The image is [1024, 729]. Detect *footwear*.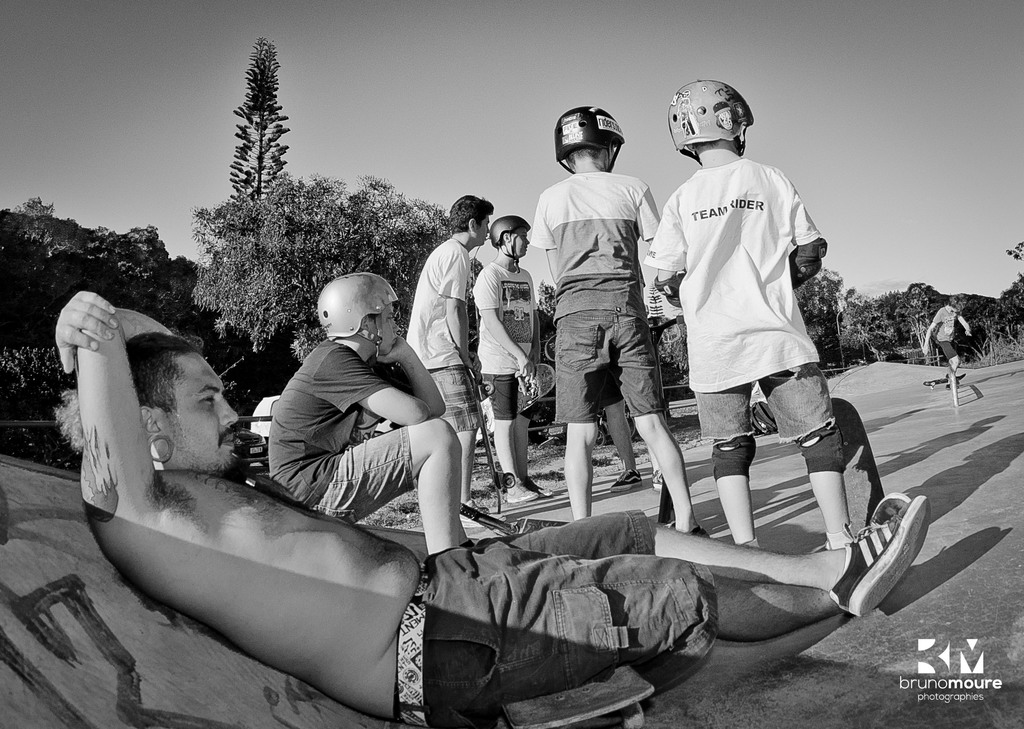
Detection: 646,468,658,490.
